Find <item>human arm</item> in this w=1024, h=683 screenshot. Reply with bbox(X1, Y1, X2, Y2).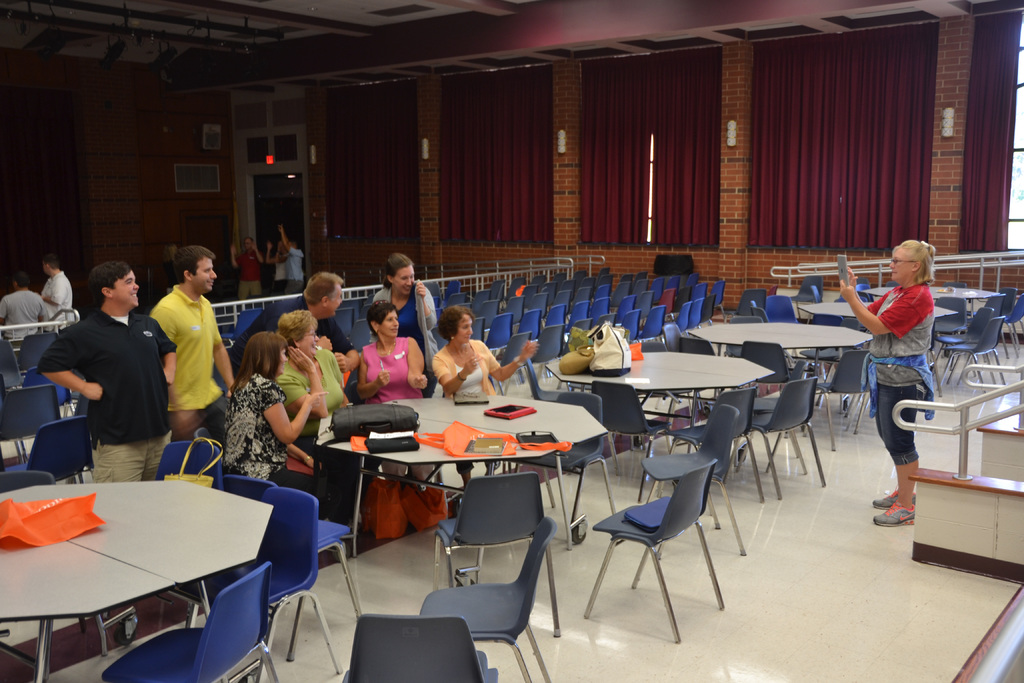
bbox(477, 337, 540, 383).
